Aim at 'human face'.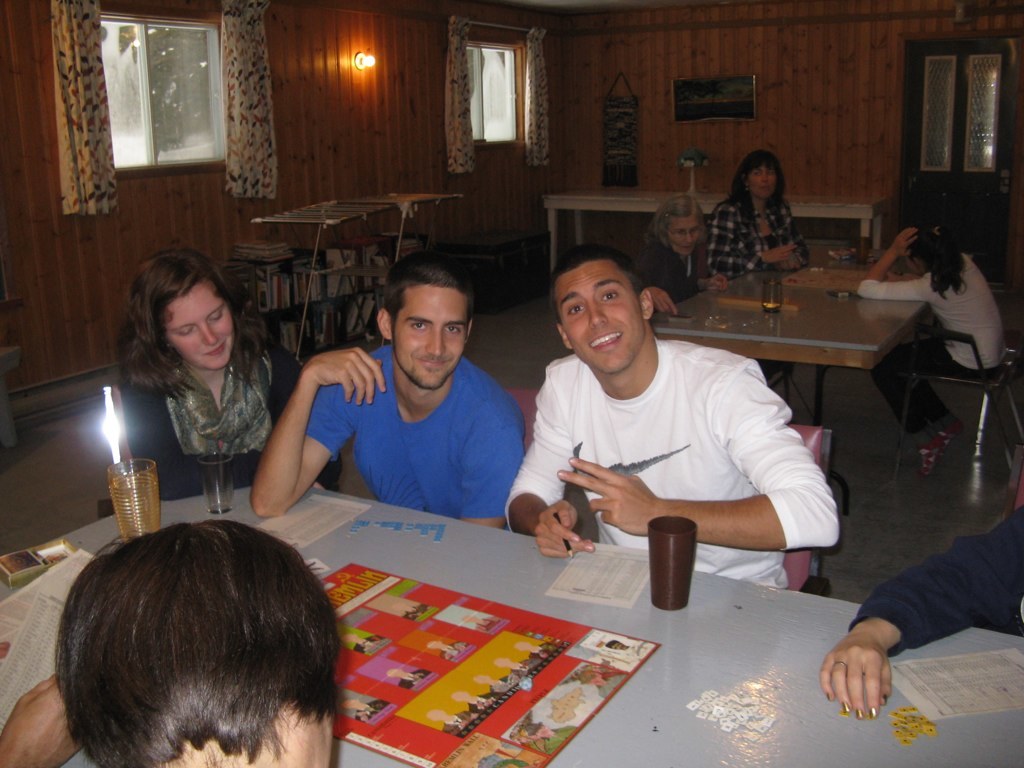
Aimed at x1=560, y1=265, x2=641, y2=370.
